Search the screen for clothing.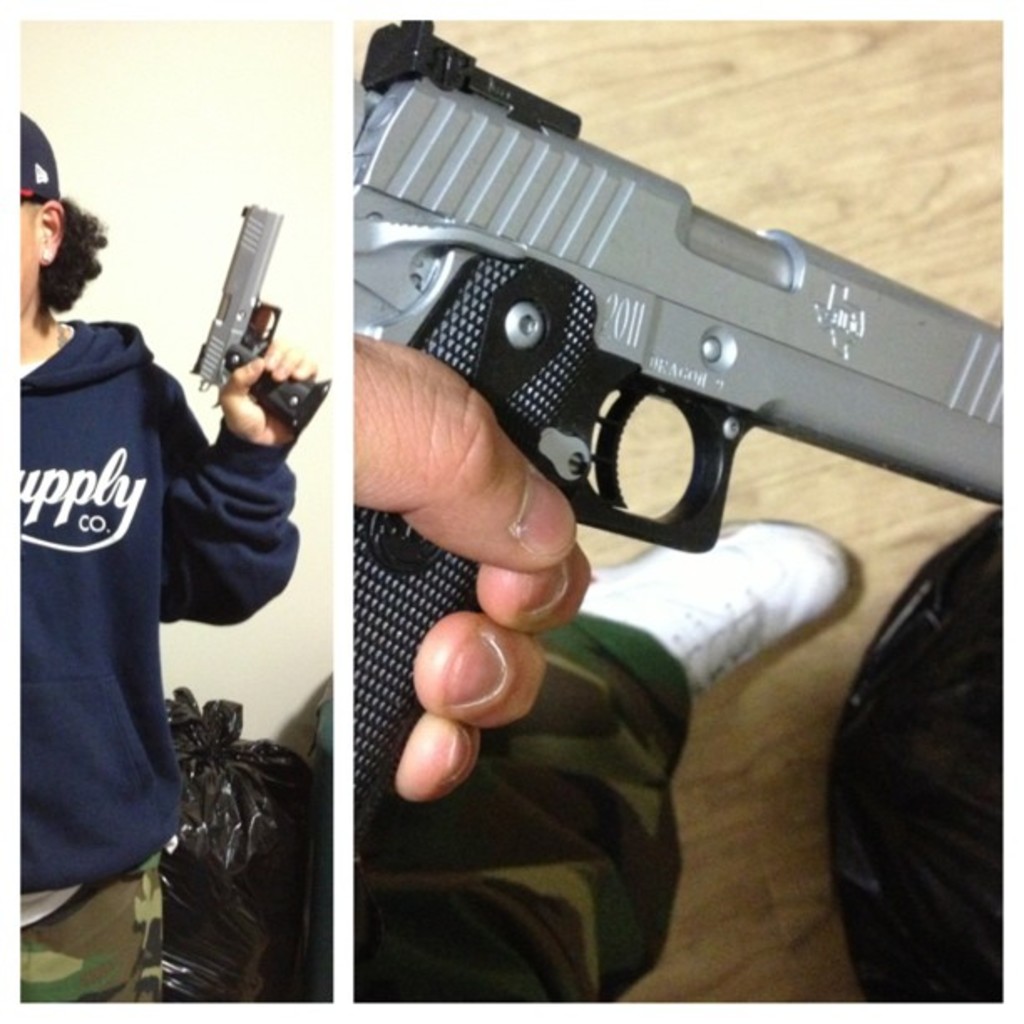
Found at l=355, t=621, r=698, b=1002.
